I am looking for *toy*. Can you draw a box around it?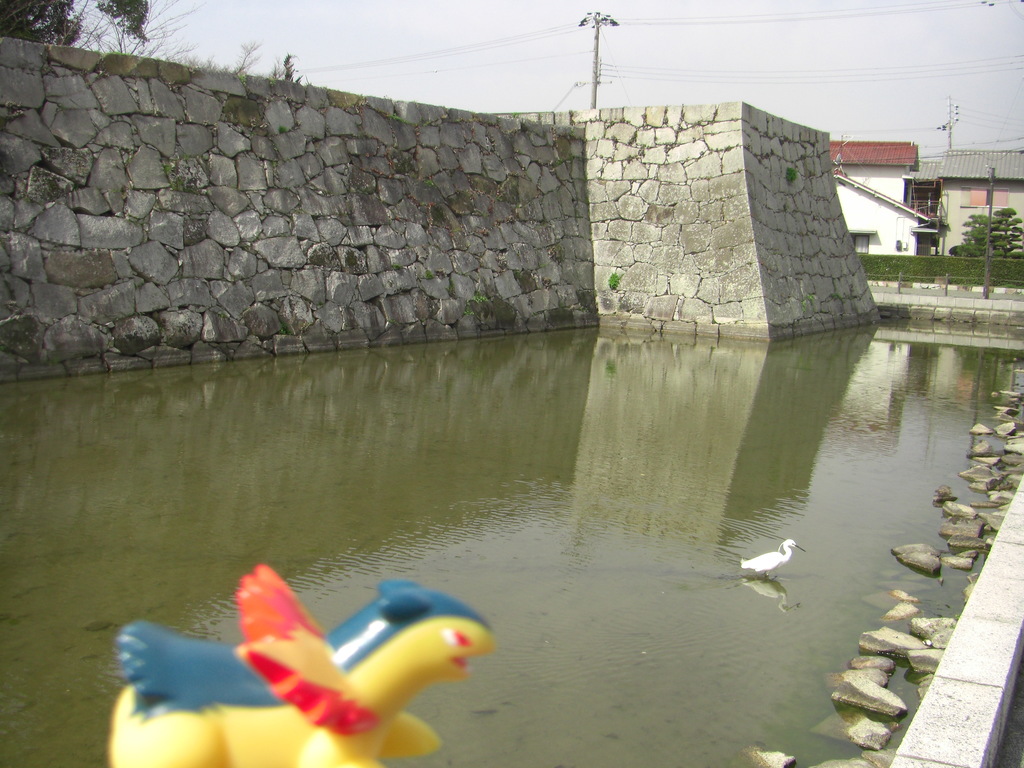
Sure, the bounding box is 95/556/503/767.
